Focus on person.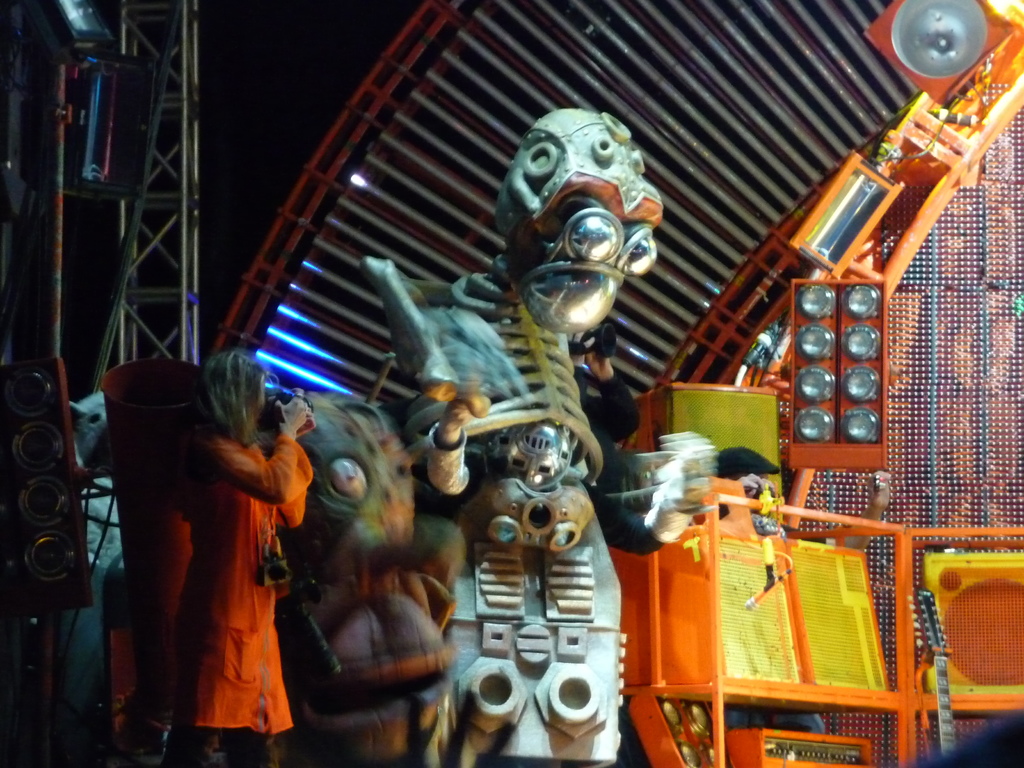
Focused at pyautogui.locateOnScreen(168, 346, 320, 767).
